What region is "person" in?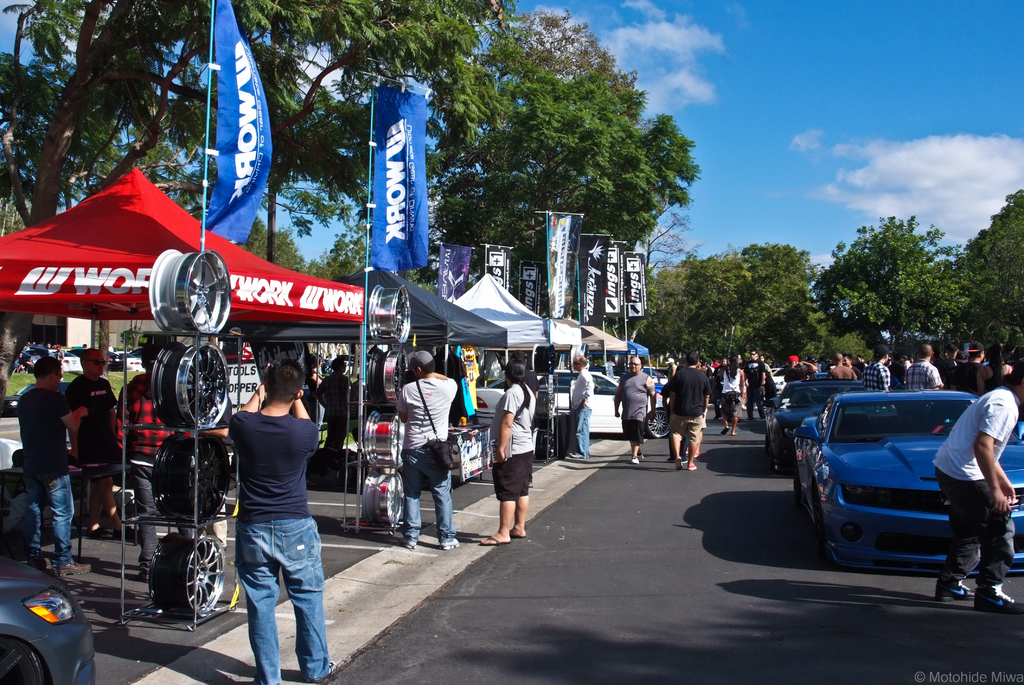
[931, 359, 1023, 614].
